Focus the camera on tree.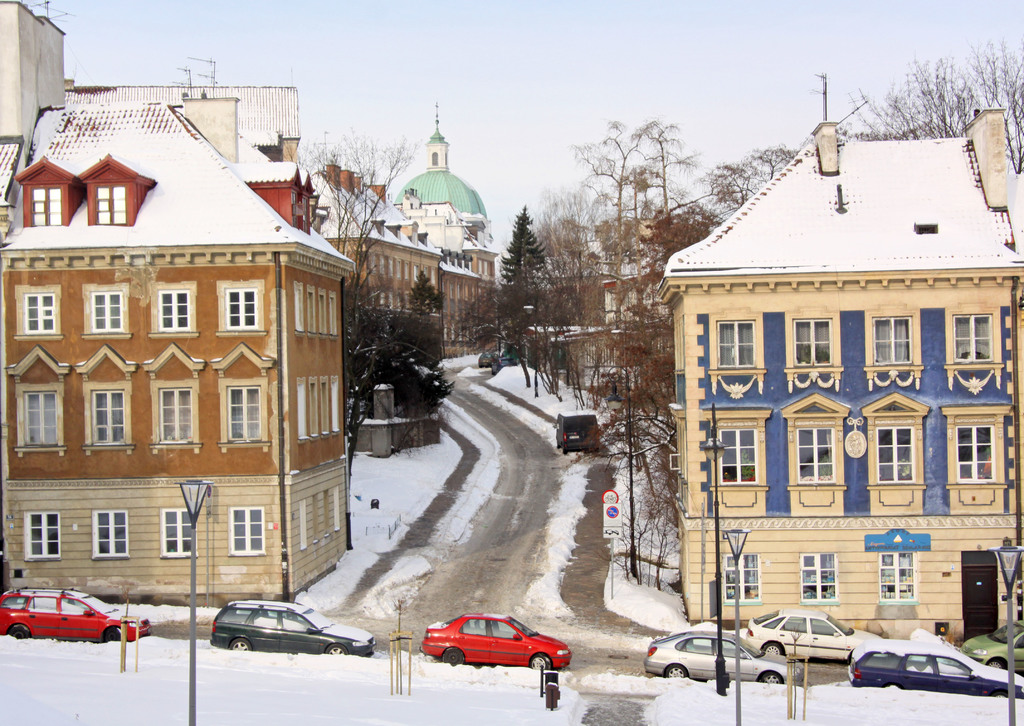
Focus region: <region>447, 264, 522, 363</region>.
